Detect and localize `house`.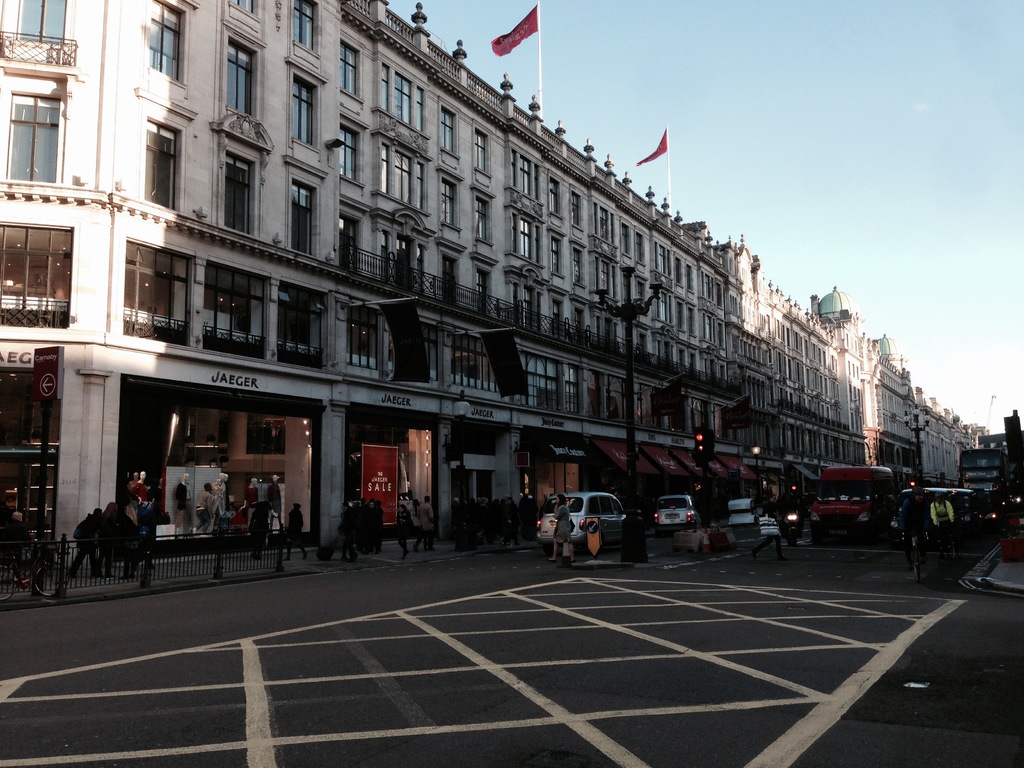
Localized at pyautogui.locateOnScreen(0, 0, 863, 465).
